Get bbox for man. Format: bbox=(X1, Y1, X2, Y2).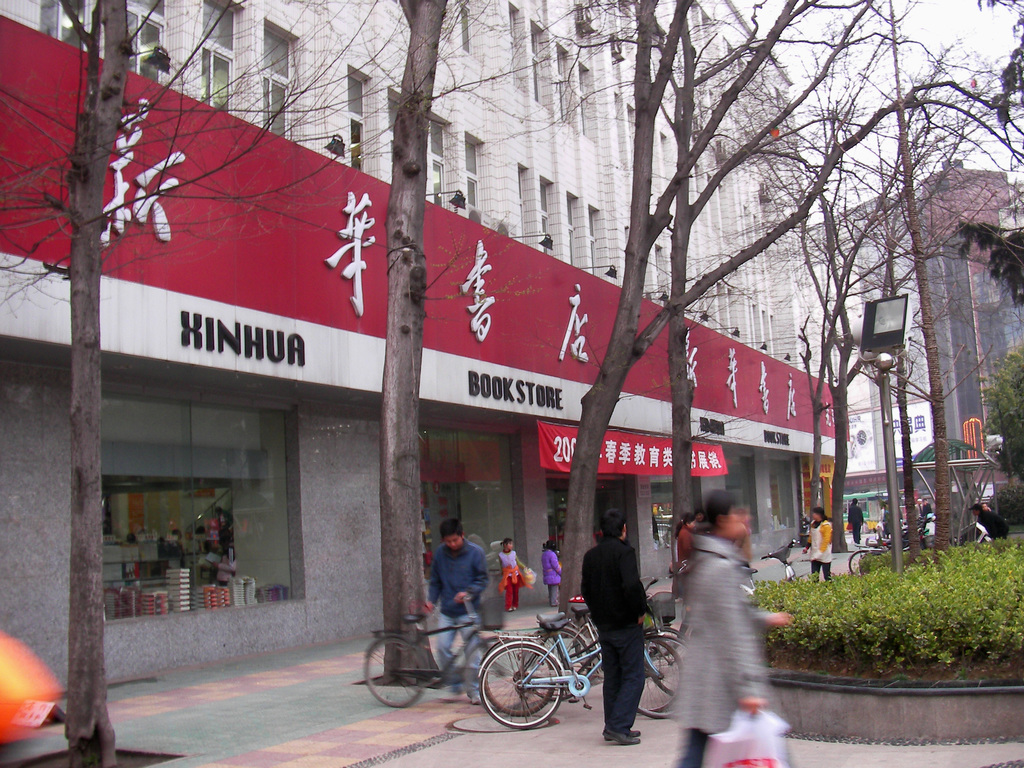
bbox=(416, 522, 489, 707).
